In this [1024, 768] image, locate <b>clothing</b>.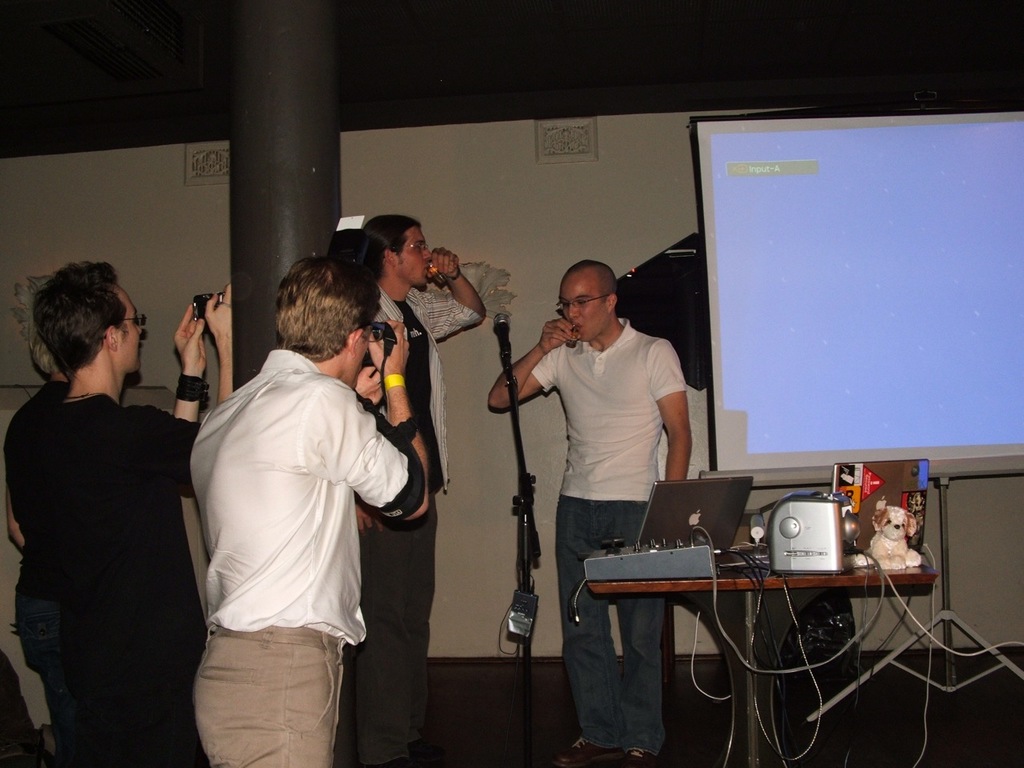
Bounding box: pyautogui.locateOnScreen(194, 334, 426, 767).
